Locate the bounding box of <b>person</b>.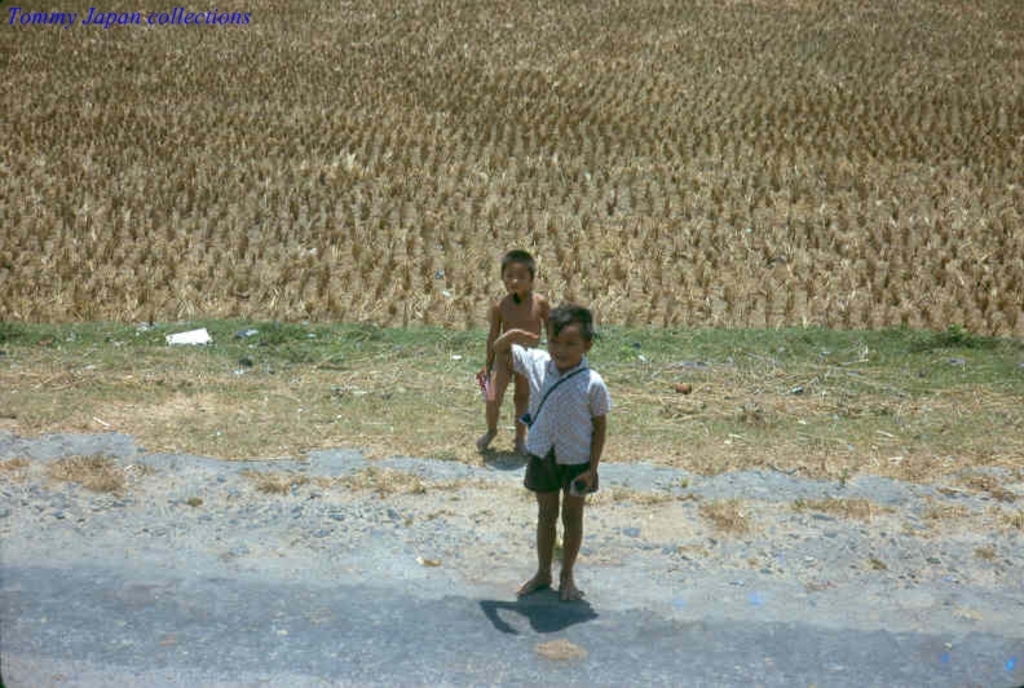
Bounding box: 476, 247, 556, 462.
